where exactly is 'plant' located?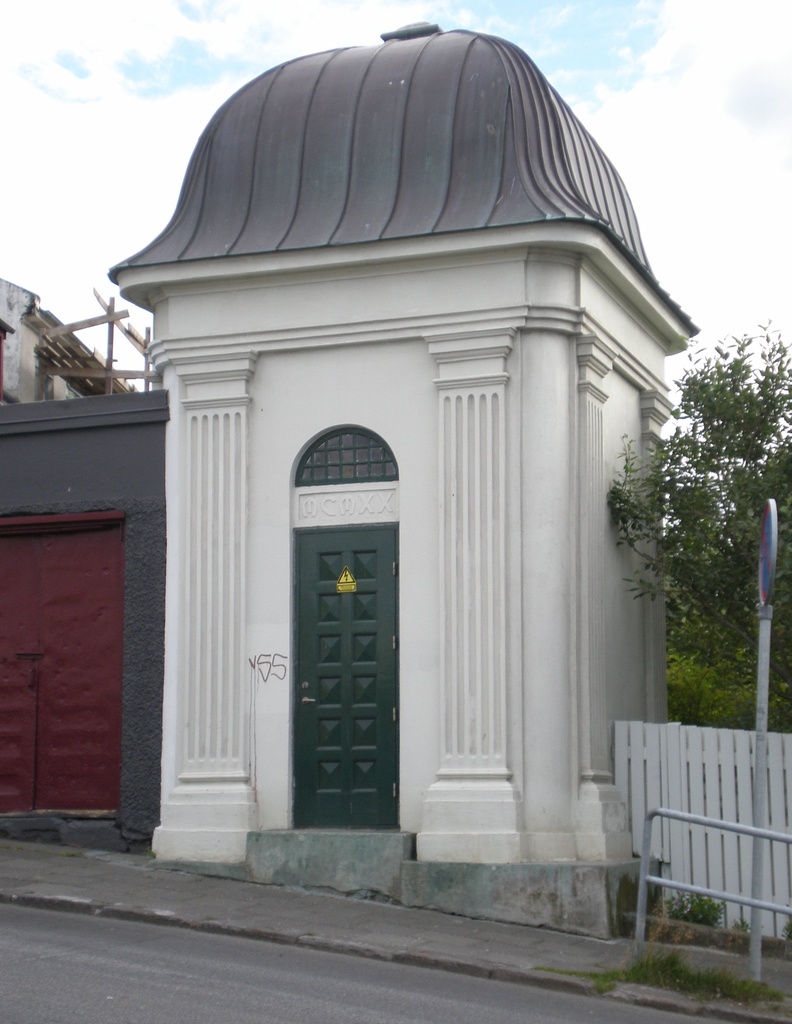
Its bounding box is bbox(645, 884, 737, 930).
